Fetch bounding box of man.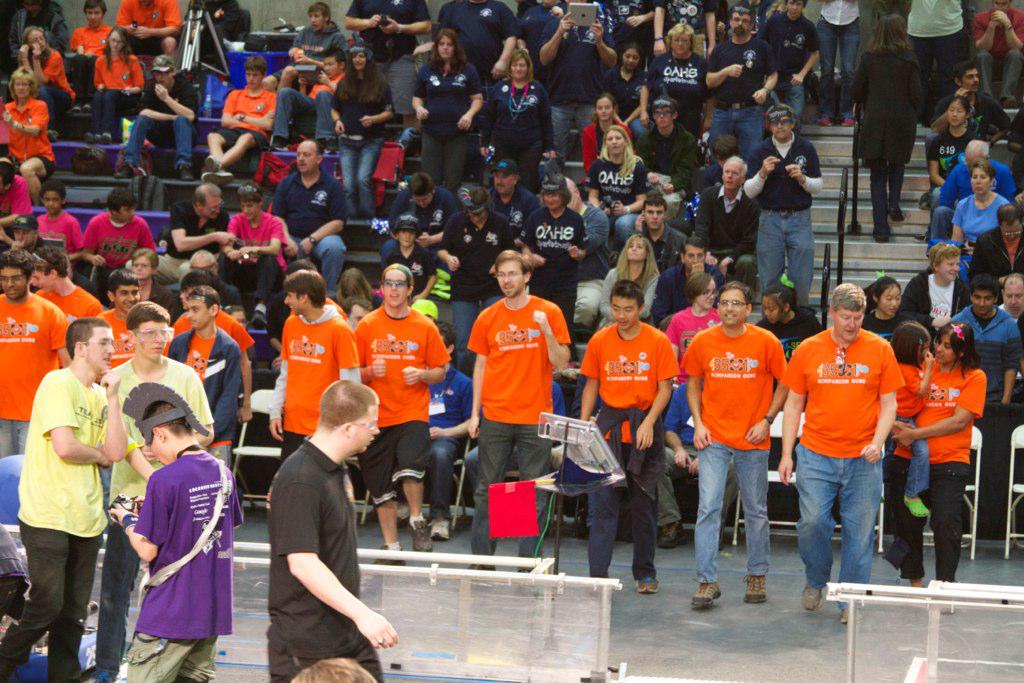
Bbox: l=351, t=153, r=459, b=309.
